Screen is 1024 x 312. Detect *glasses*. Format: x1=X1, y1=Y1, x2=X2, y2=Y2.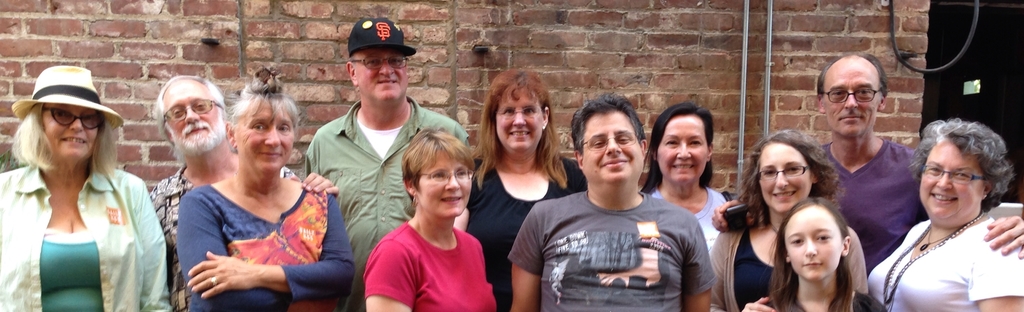
x1=348, y1=53, x2=410, y2=69.
